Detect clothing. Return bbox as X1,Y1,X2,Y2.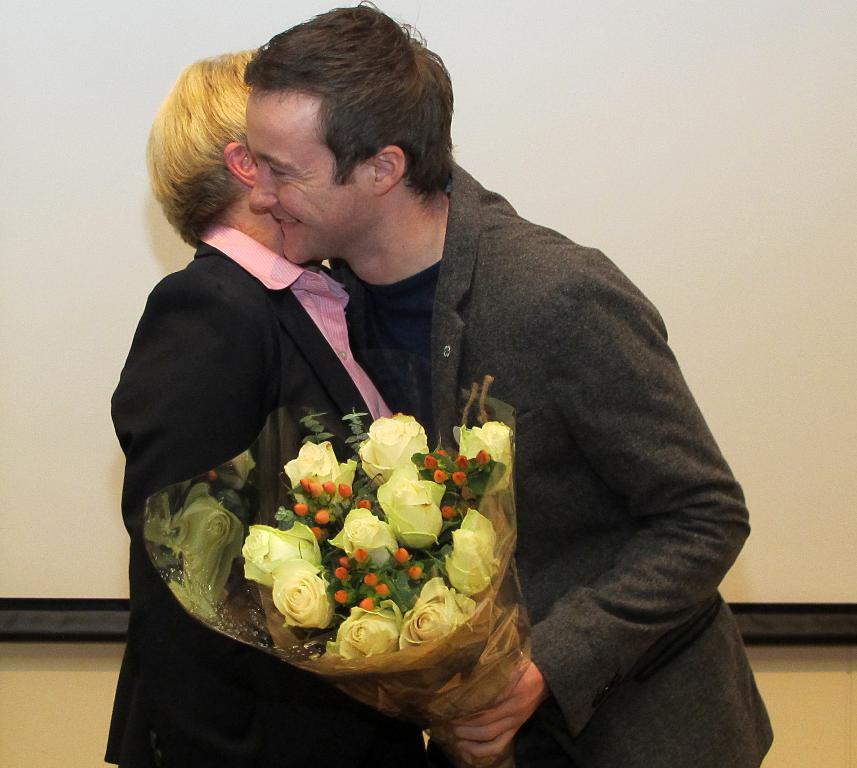
84,221,454,767.
